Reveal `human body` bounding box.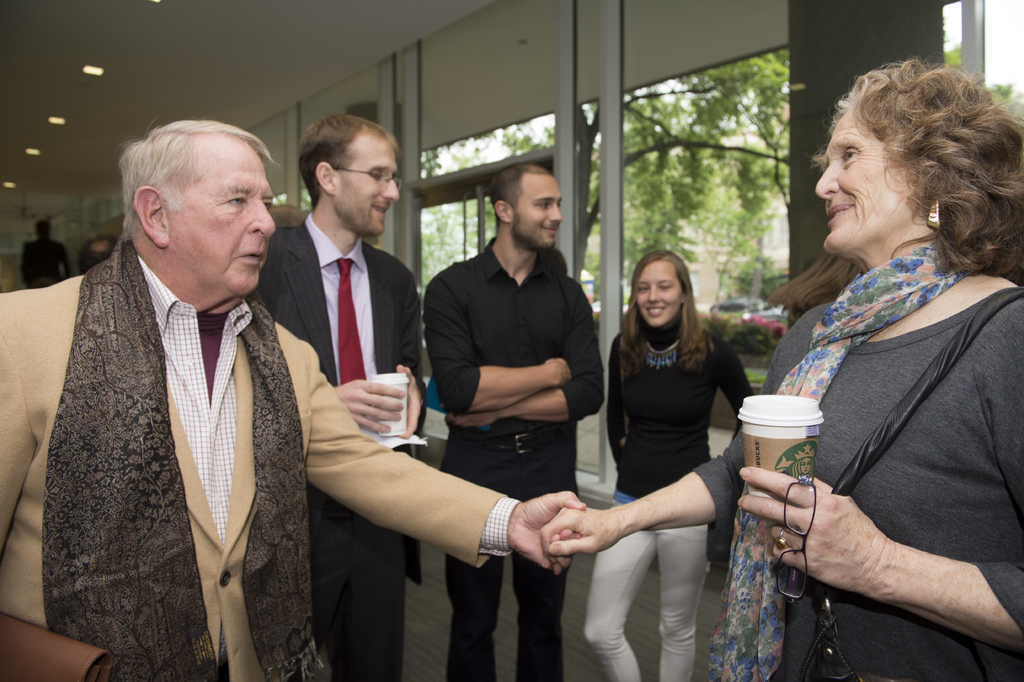
Revealed: (left=15, top=215, right=70, bottom=288).
